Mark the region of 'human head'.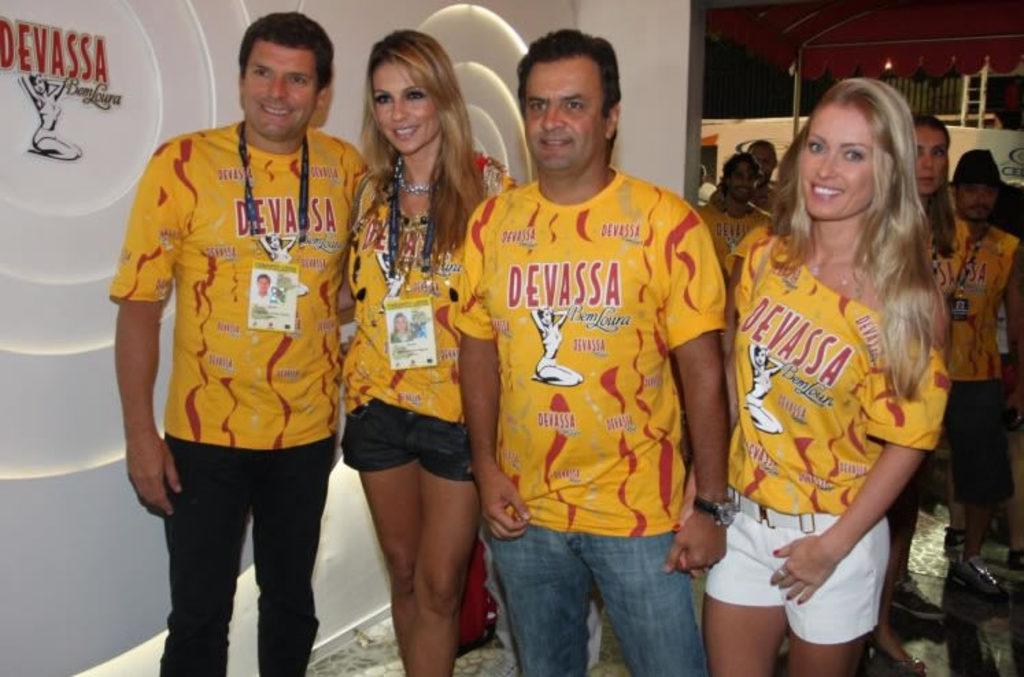
Region: bbox=(795, 73, 913, 223).
